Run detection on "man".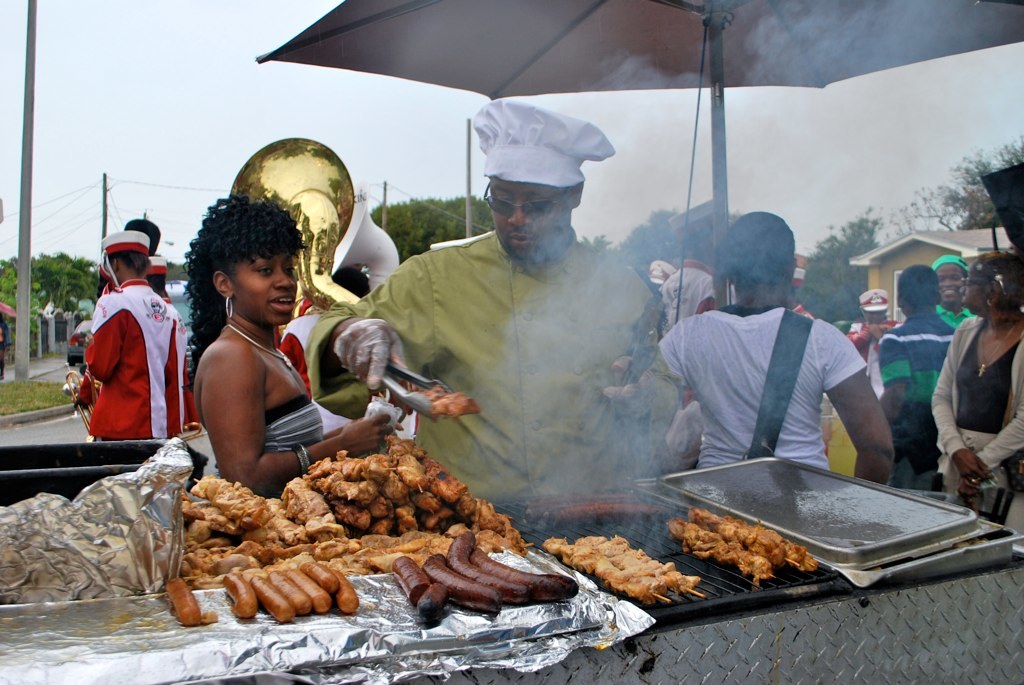
Result: x1=847 y1=285 x2=908 y2=374.
